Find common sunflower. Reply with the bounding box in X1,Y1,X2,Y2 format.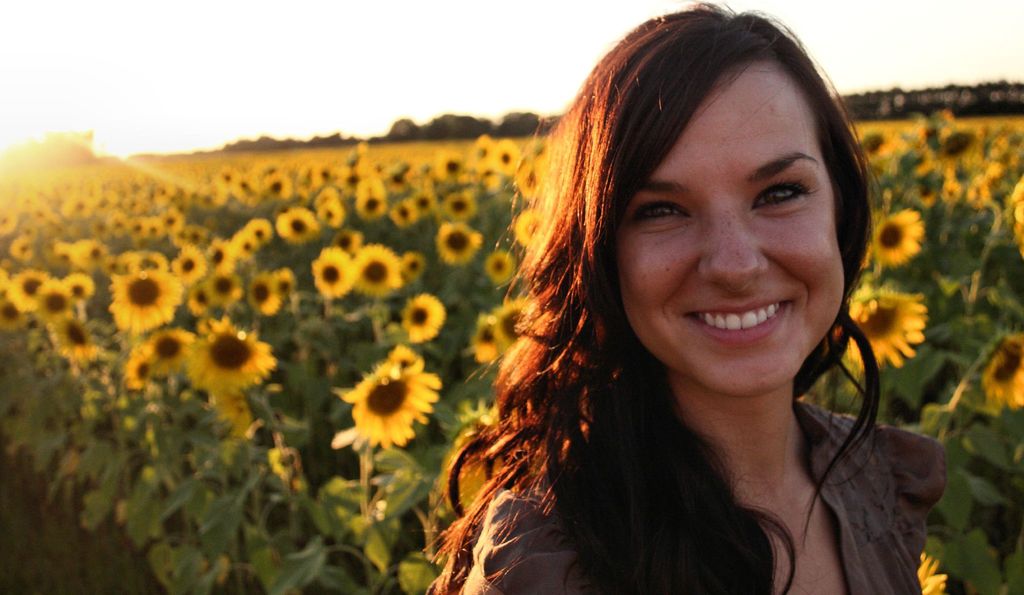
979,332,1023,413.
